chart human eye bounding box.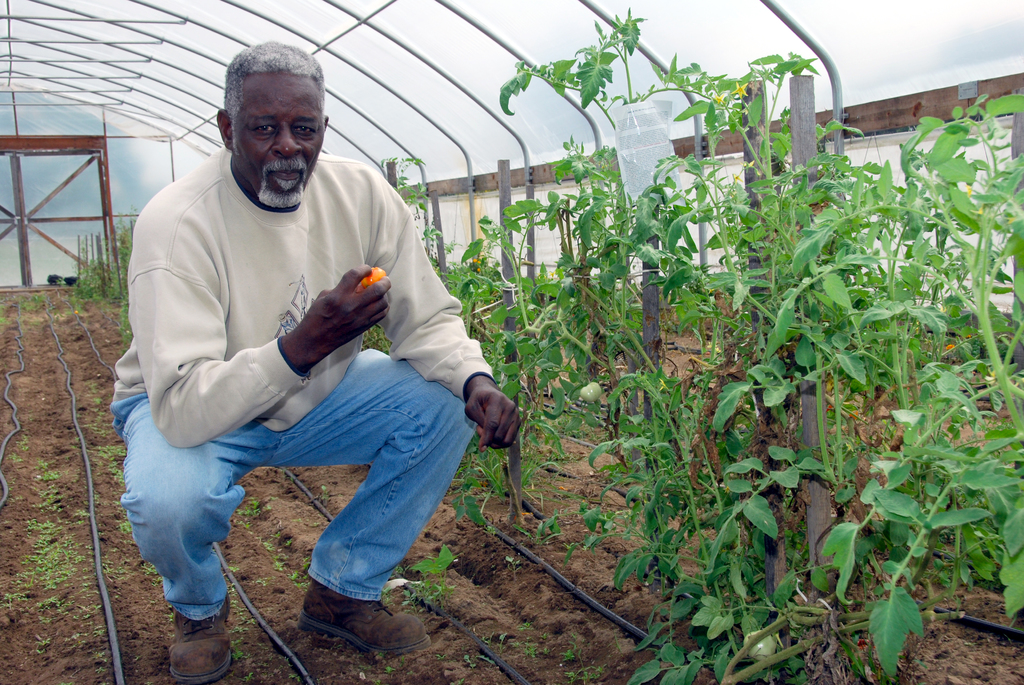
Charted: <bbox>254, 122, 280, 135</bbox>.
